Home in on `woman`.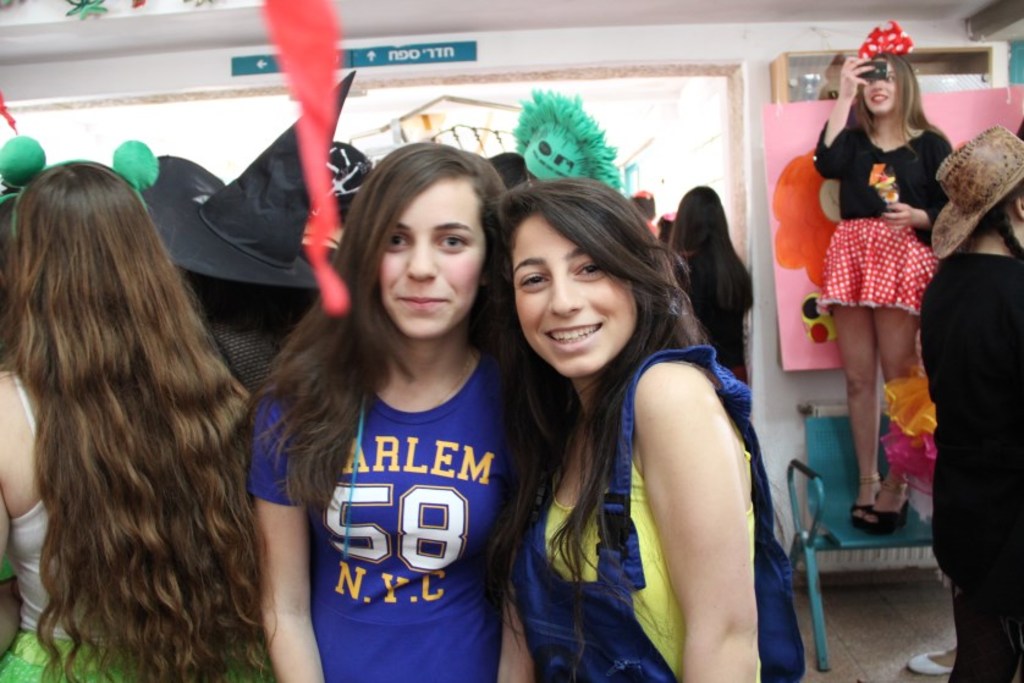
Homed in at [x1=0, y1=160, x2=277, y2=682].
